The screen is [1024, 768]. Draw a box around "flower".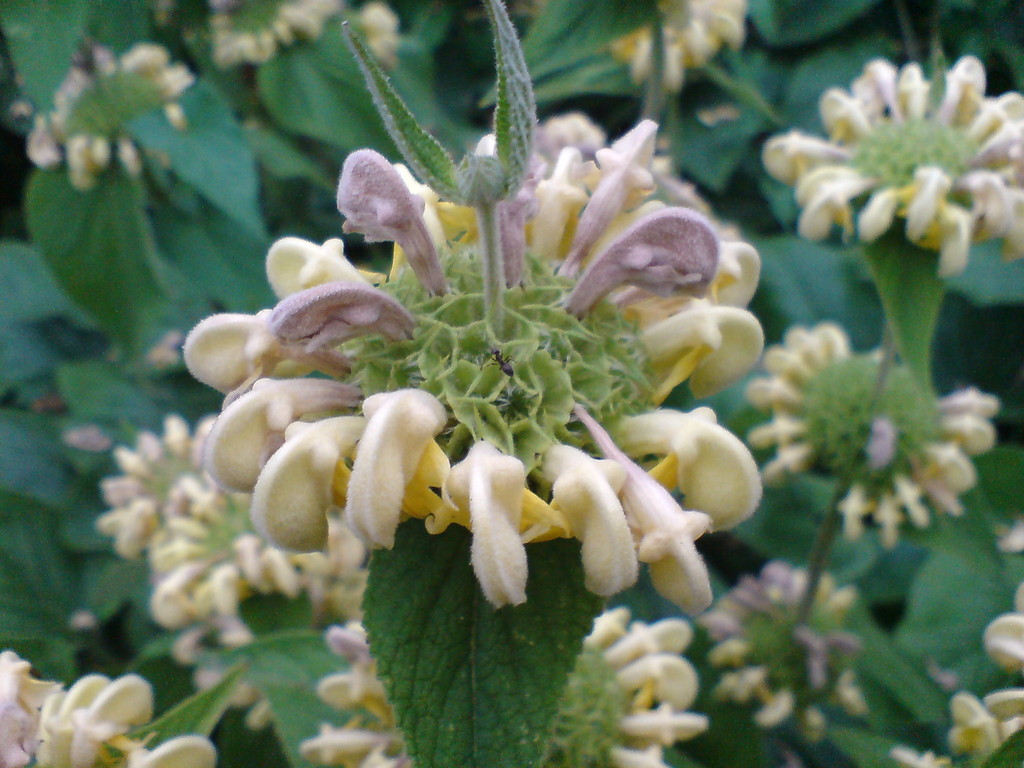
Rect(771, 62, 1023, 301).
